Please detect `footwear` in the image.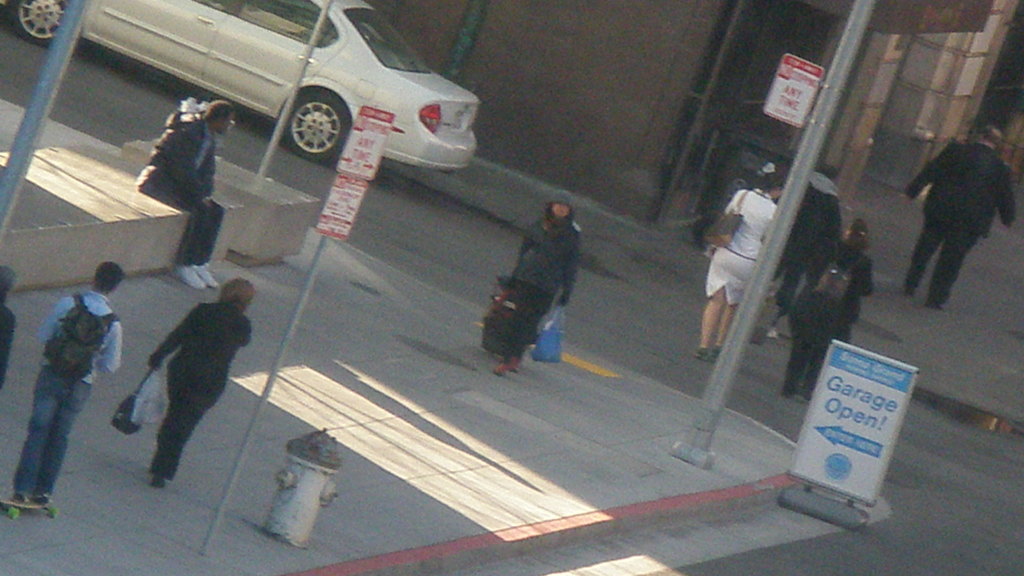
BBox(11, 490, 29, 503).
